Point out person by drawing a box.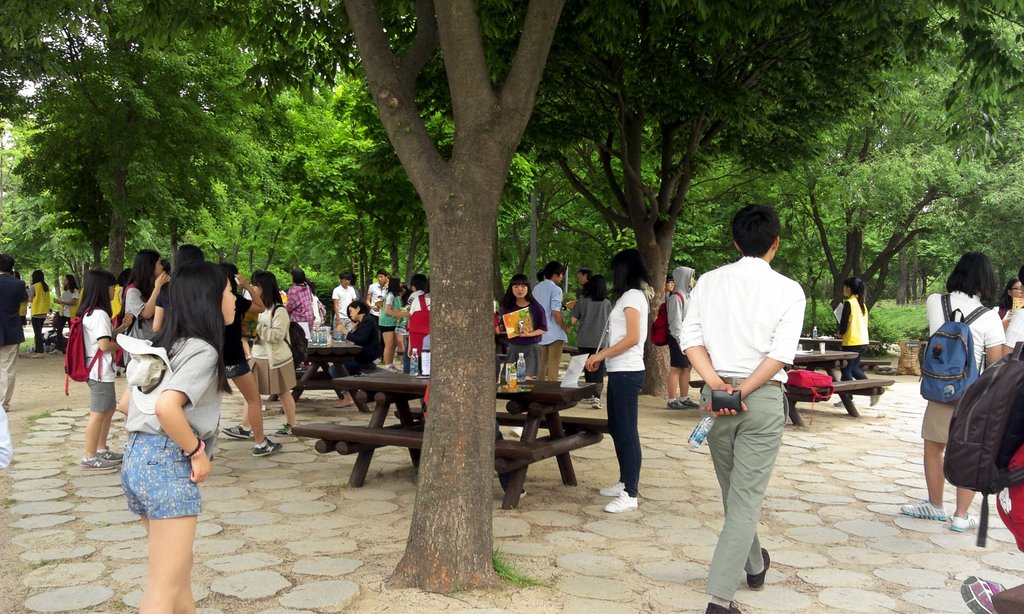
x1=904, y1=245, x2=999, y2=531.
